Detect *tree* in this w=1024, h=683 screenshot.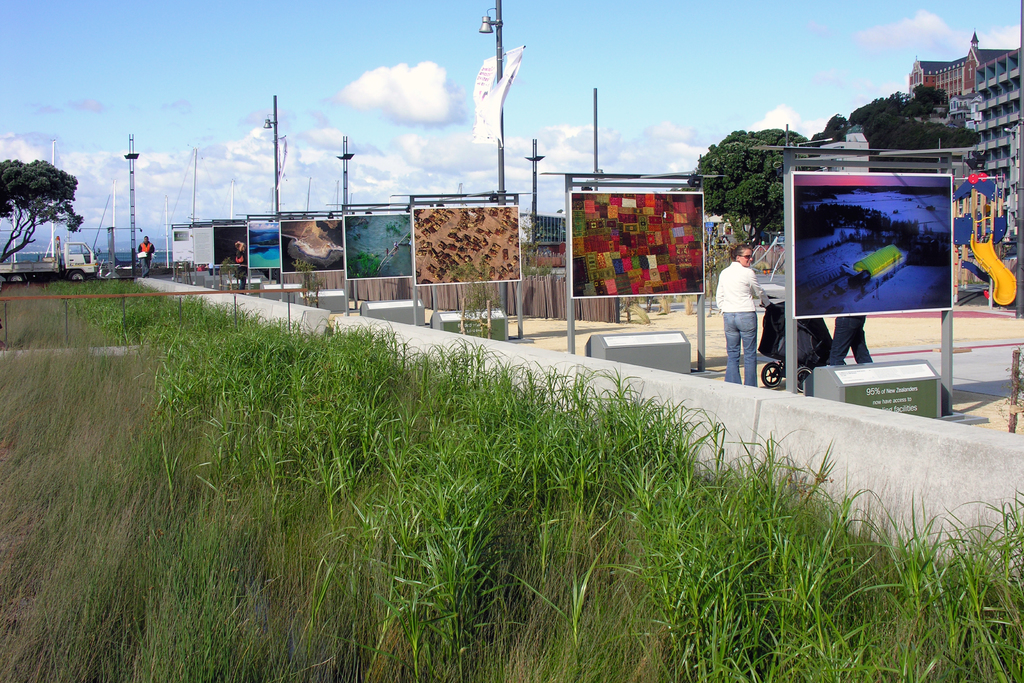
Detection: rect(814, 83, 984, 172).
